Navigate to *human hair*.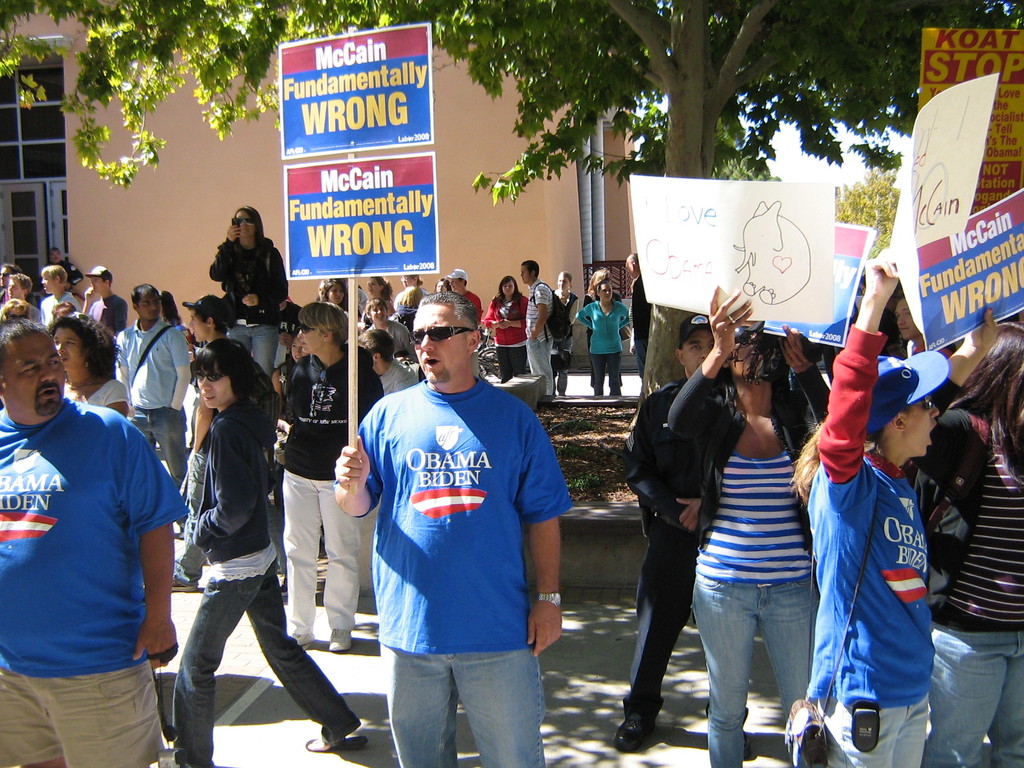
Navigation target: 196 305 228 335.
